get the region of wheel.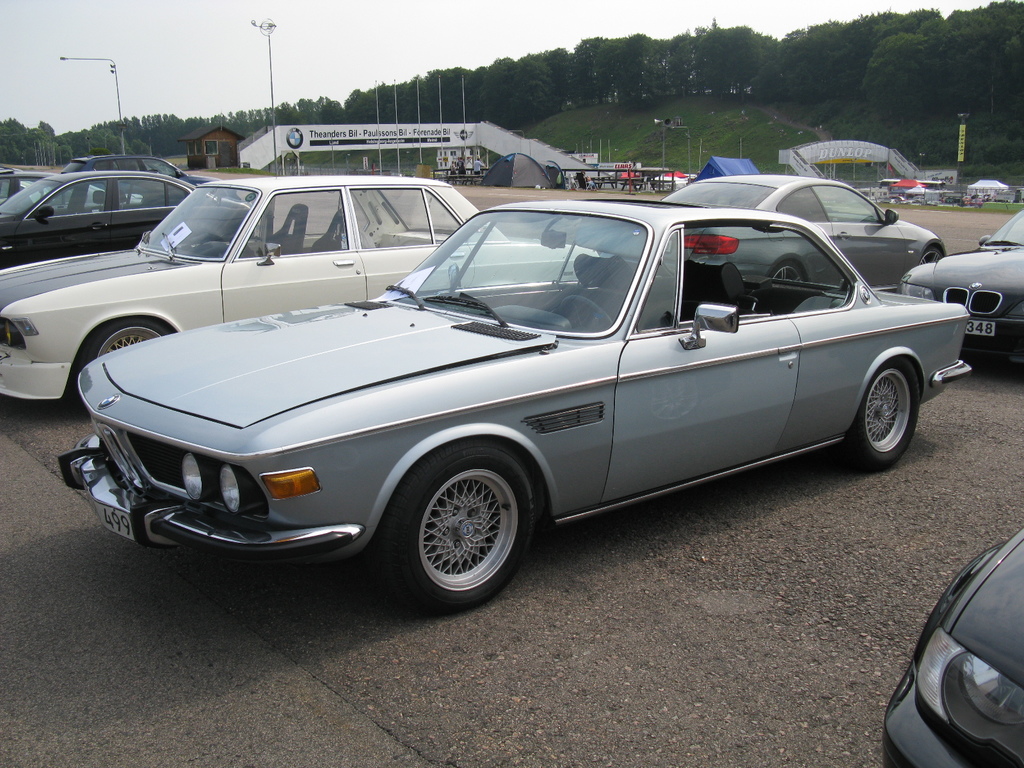
rect(83, 308, 189, 412).
